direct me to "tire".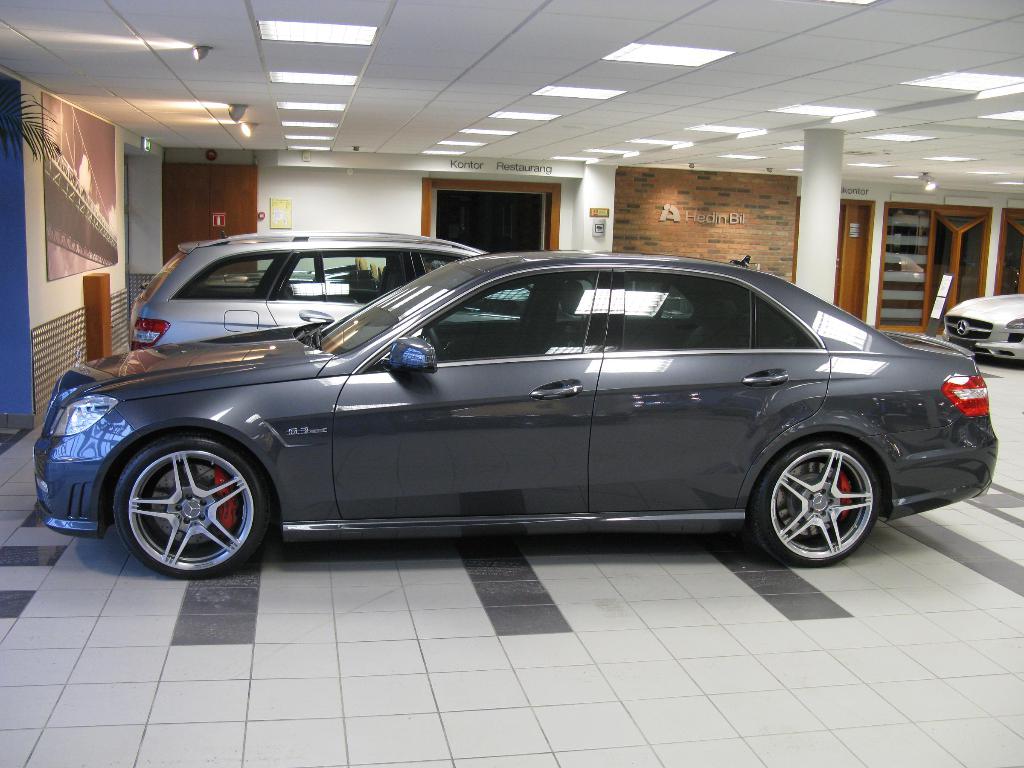
Direction: Rect(111, 436, 276, 579).
